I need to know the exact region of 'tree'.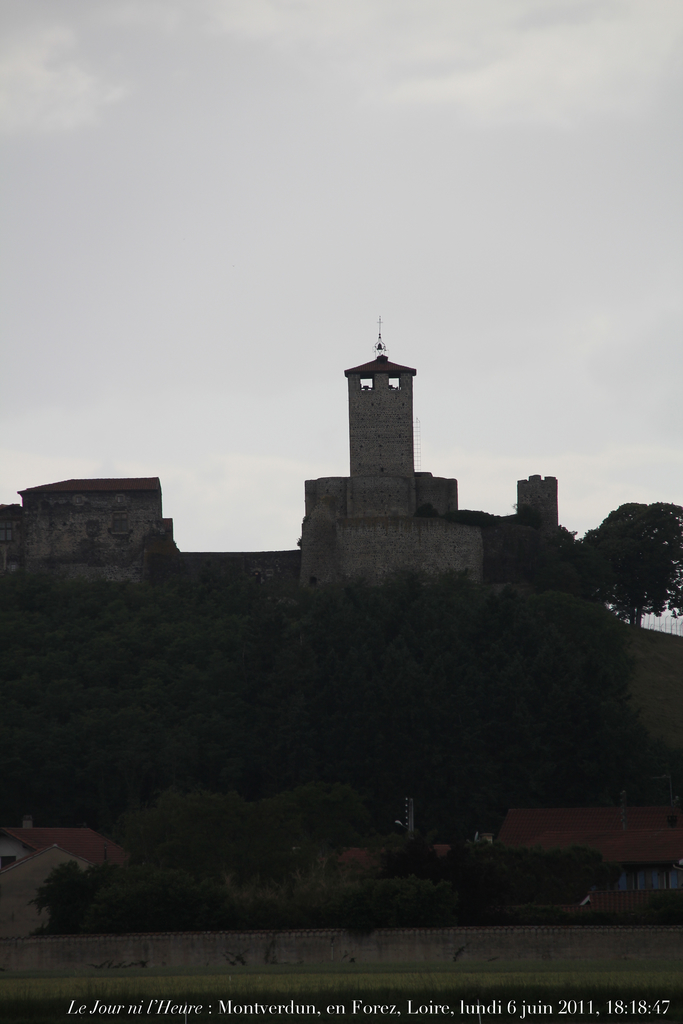
Region: {"x1": 580, "y1": 495, "x2": 682, "y2": 623}.
